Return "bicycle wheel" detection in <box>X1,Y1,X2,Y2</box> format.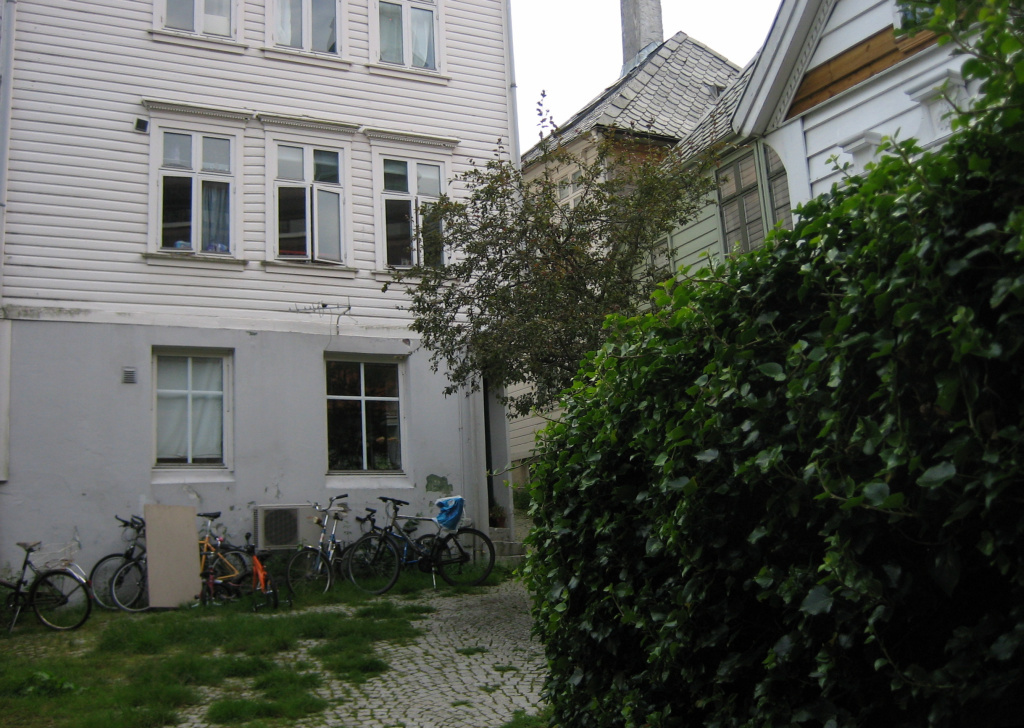
<box>31,569,89,637</box>.
